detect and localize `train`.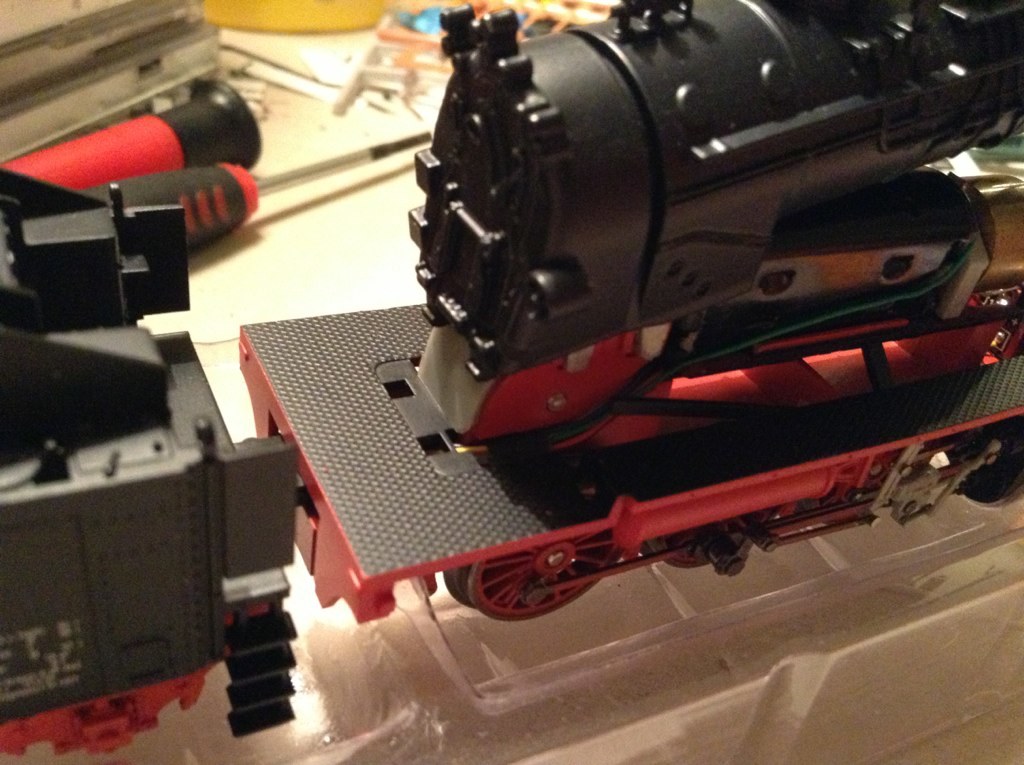
Localized at bbox=(0, 0, 1023, 764).
